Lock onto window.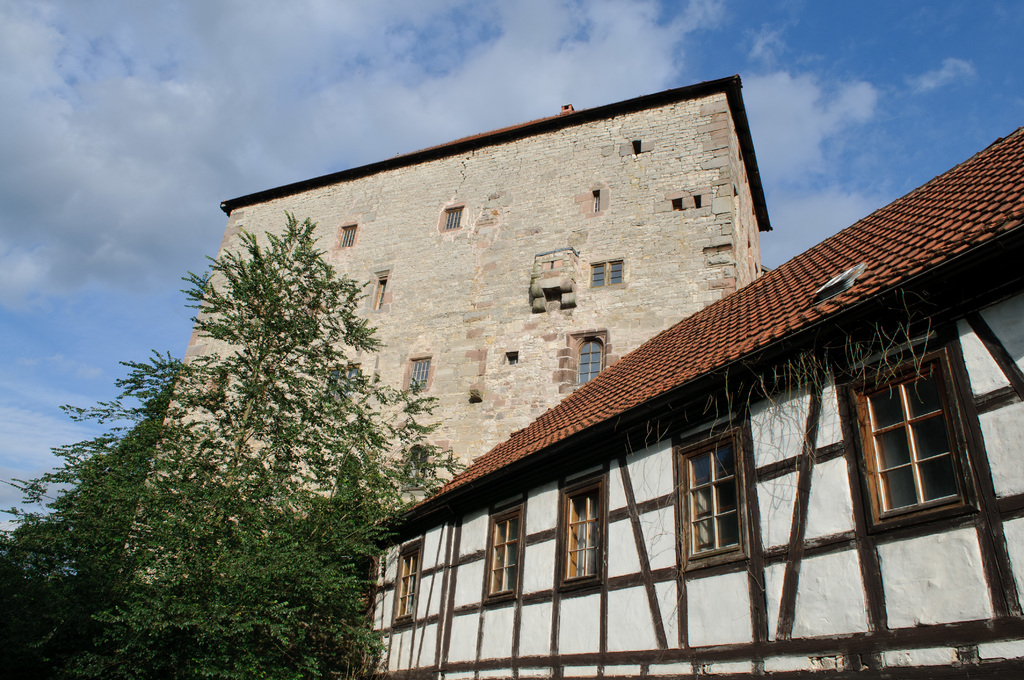
Locked: rect(445, 207, 467, 225).
